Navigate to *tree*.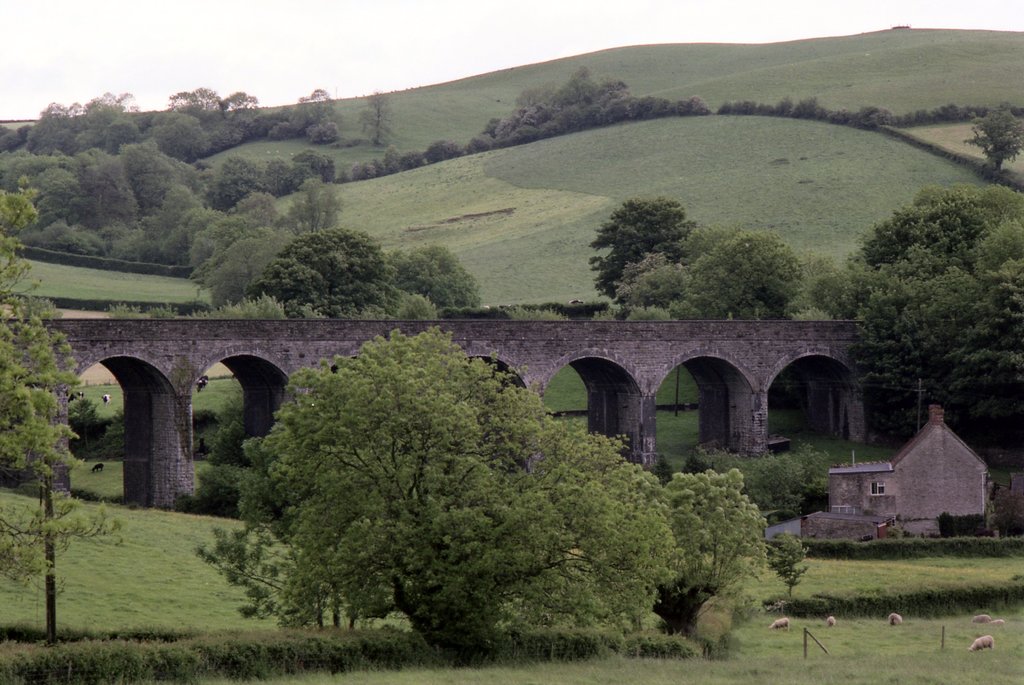
Navigation target: BBox(769, 100, 839, 119).
